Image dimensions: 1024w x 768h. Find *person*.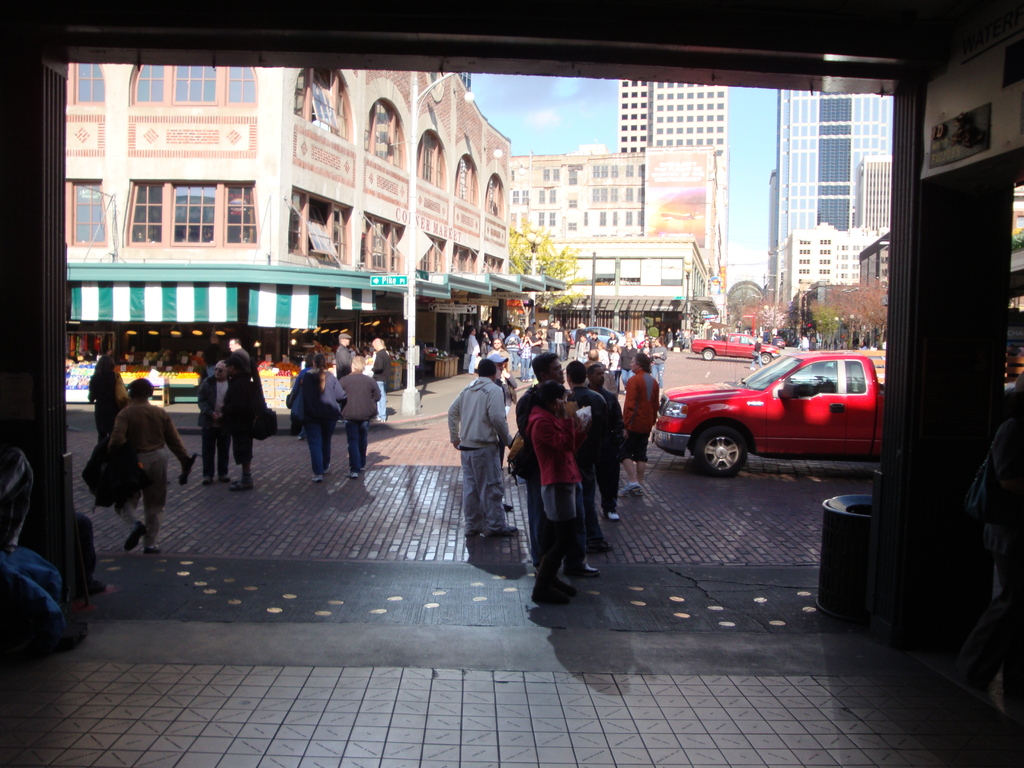
[287, 355, 346, 474].
